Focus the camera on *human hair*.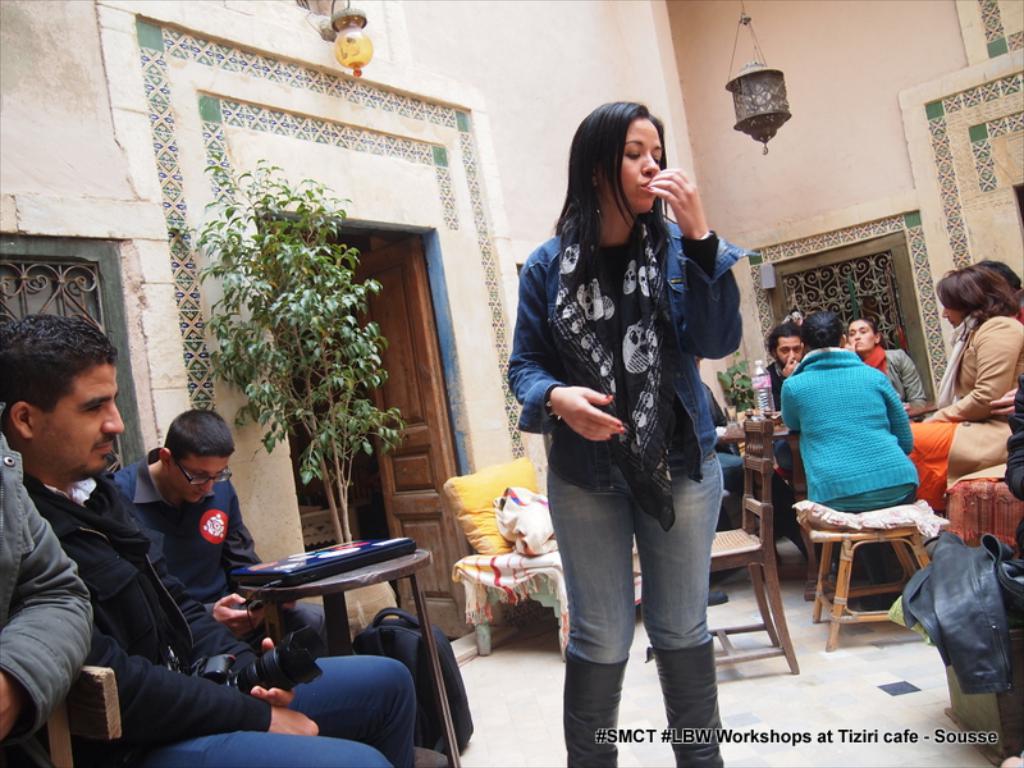
Focus region: [left=929, top=265, right=1020, bottom=326].
